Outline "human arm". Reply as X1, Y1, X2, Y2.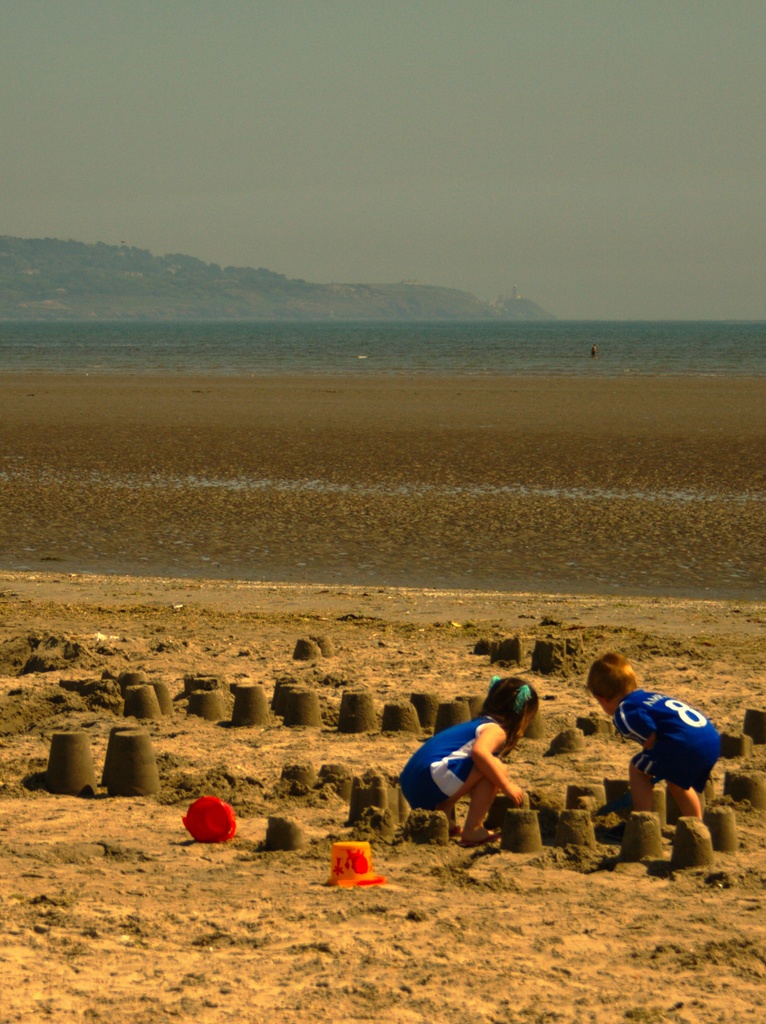
621, 705, 662, 772.
